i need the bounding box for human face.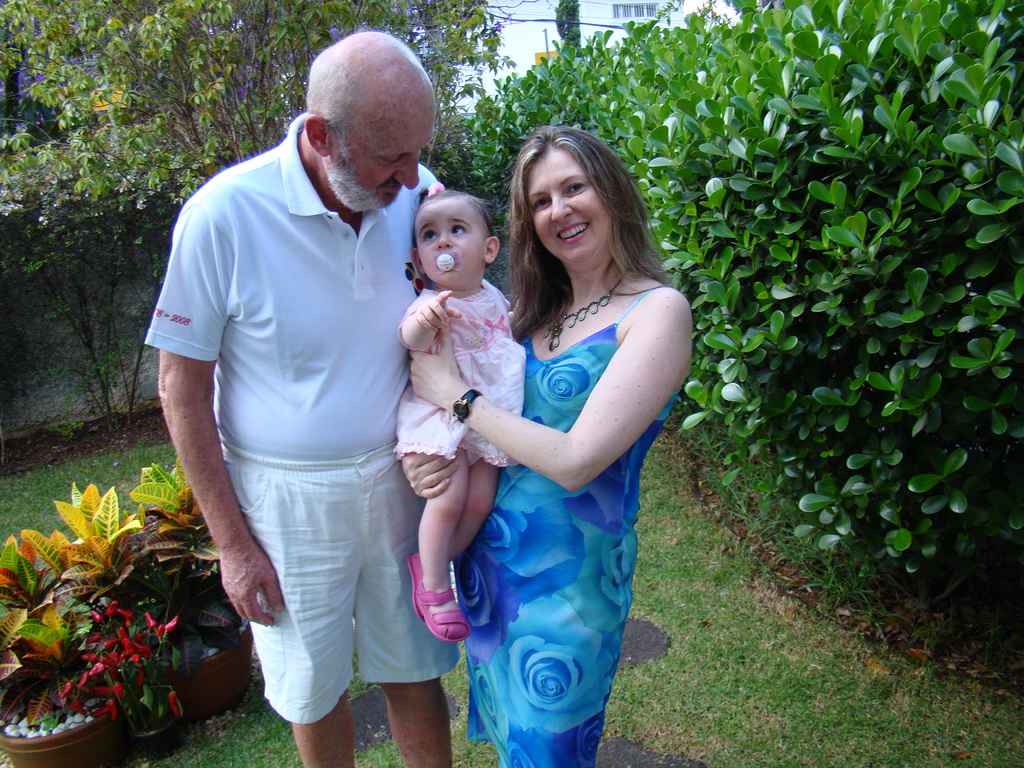
Here it is: region(521, 150, 612, 267).
